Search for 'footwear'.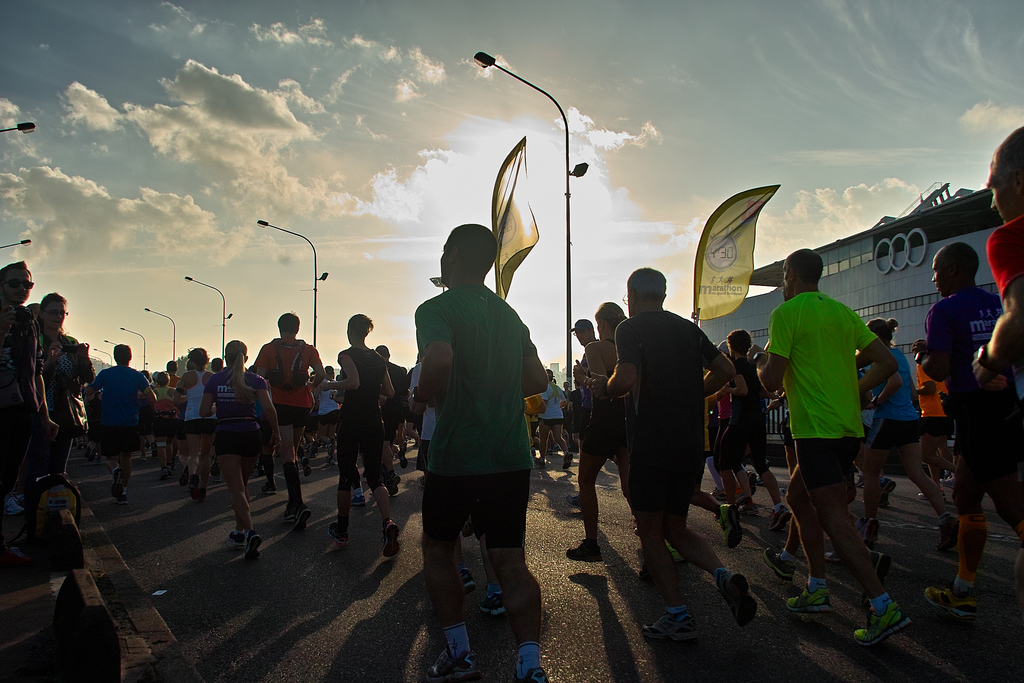
Found at select_region(852, 607, 909, 646).
